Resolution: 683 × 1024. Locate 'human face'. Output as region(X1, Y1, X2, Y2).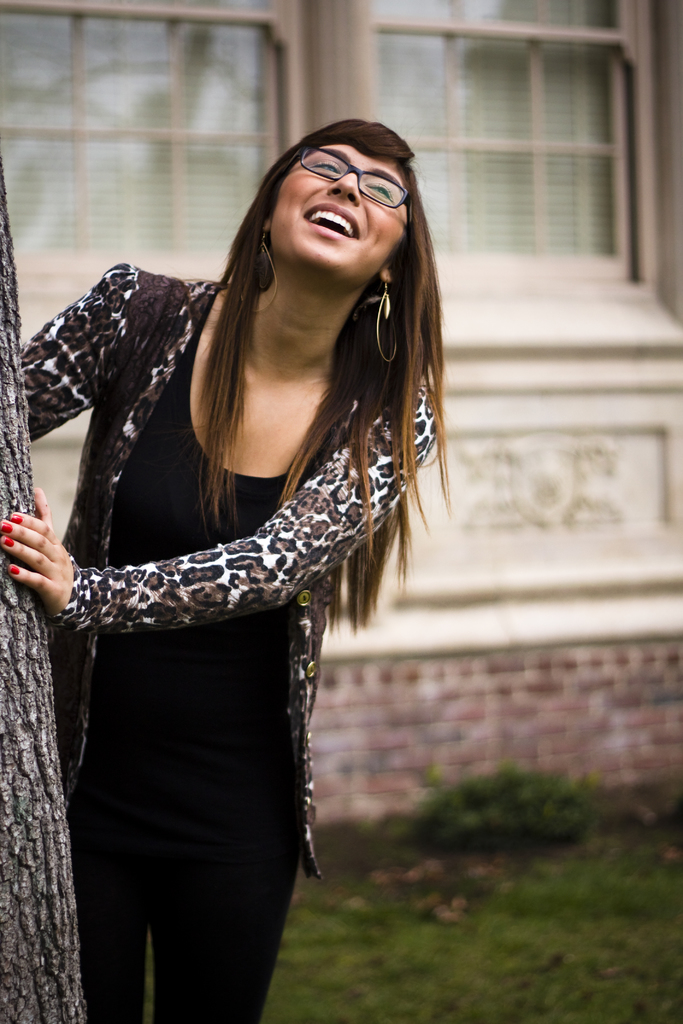
region(270, 147, 409, 278).
